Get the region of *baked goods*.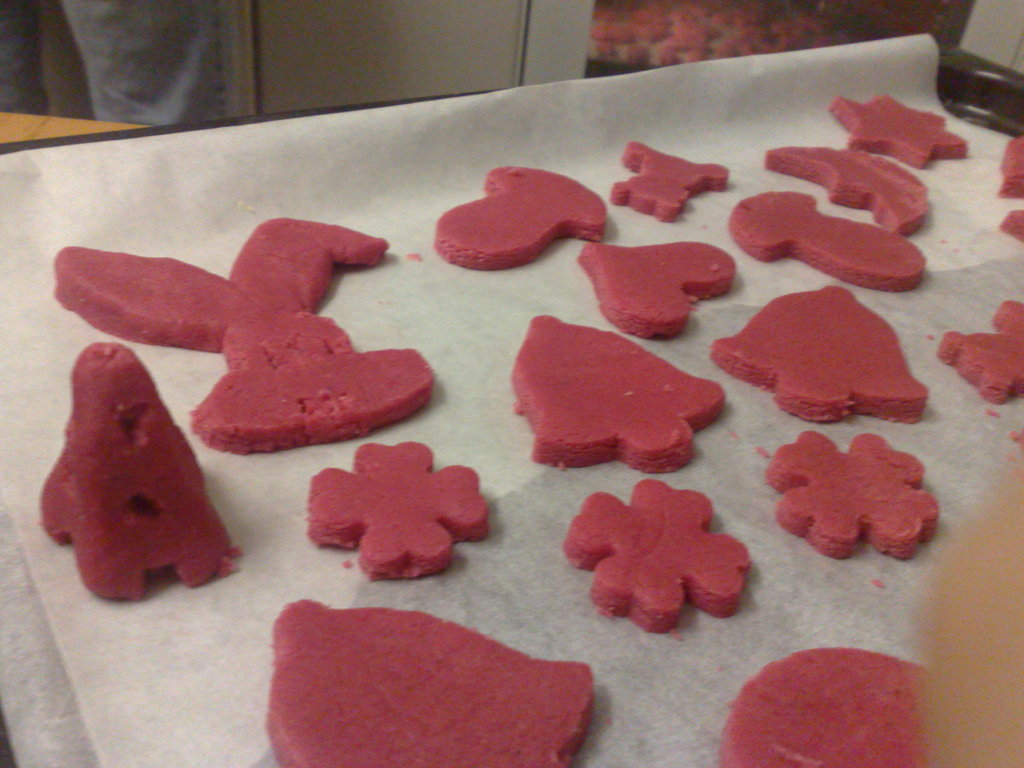
pyautogui.locateOnScreen(760, 144, 932, 236).
